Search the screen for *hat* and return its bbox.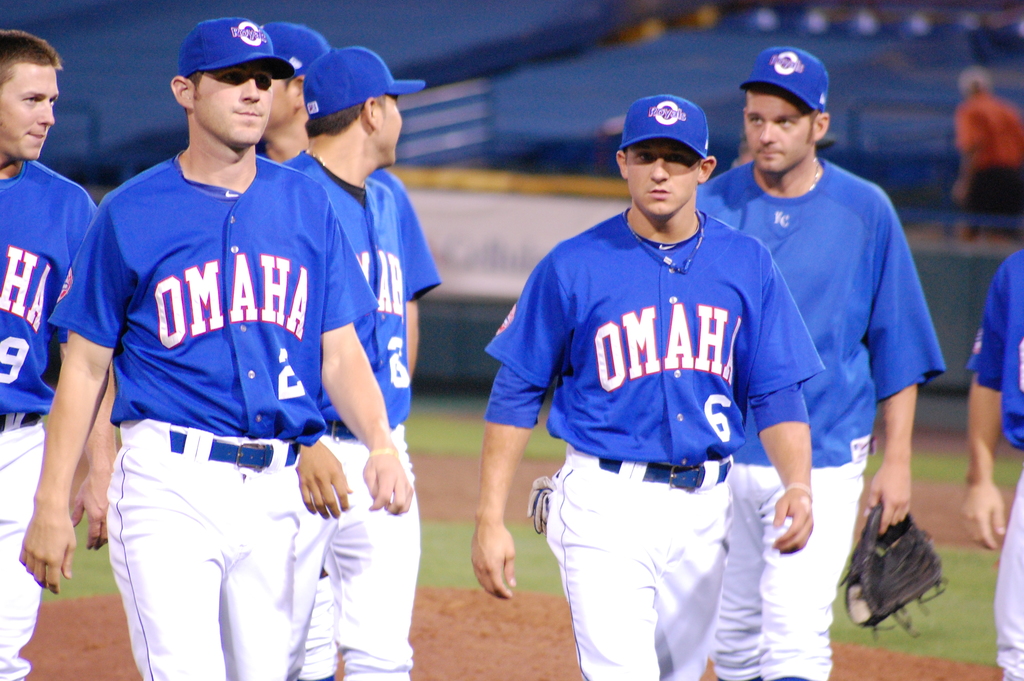
Found: bbox(621, 96, 712, 163).
